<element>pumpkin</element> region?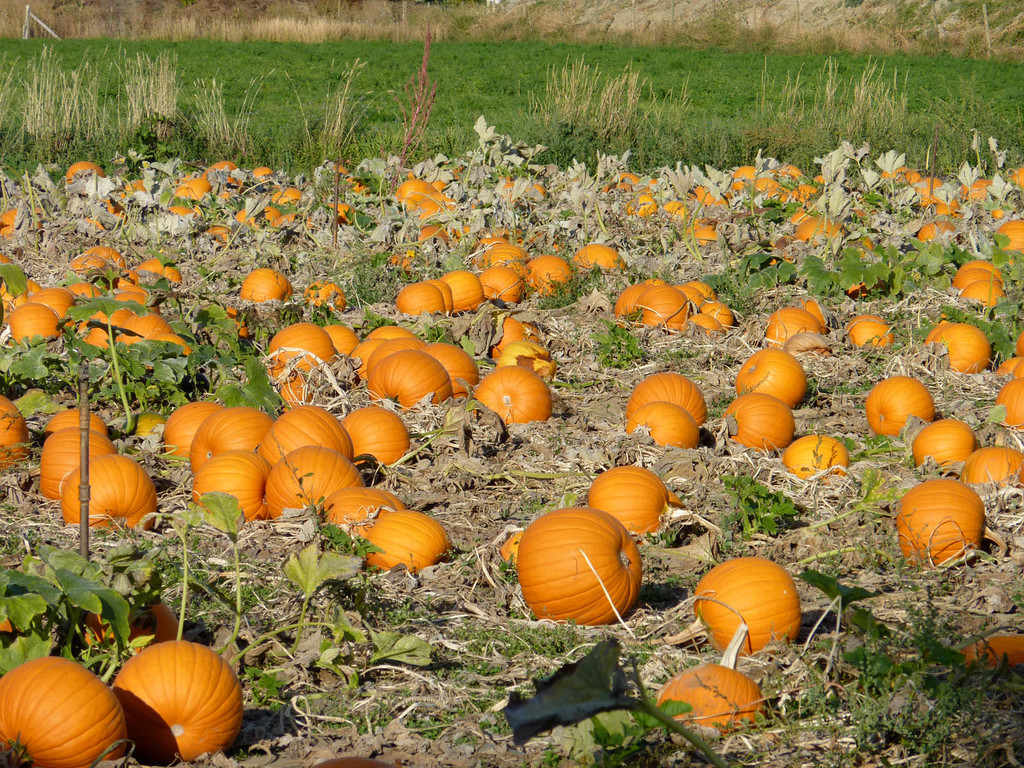
Rect(36, 407, 113, 437)
